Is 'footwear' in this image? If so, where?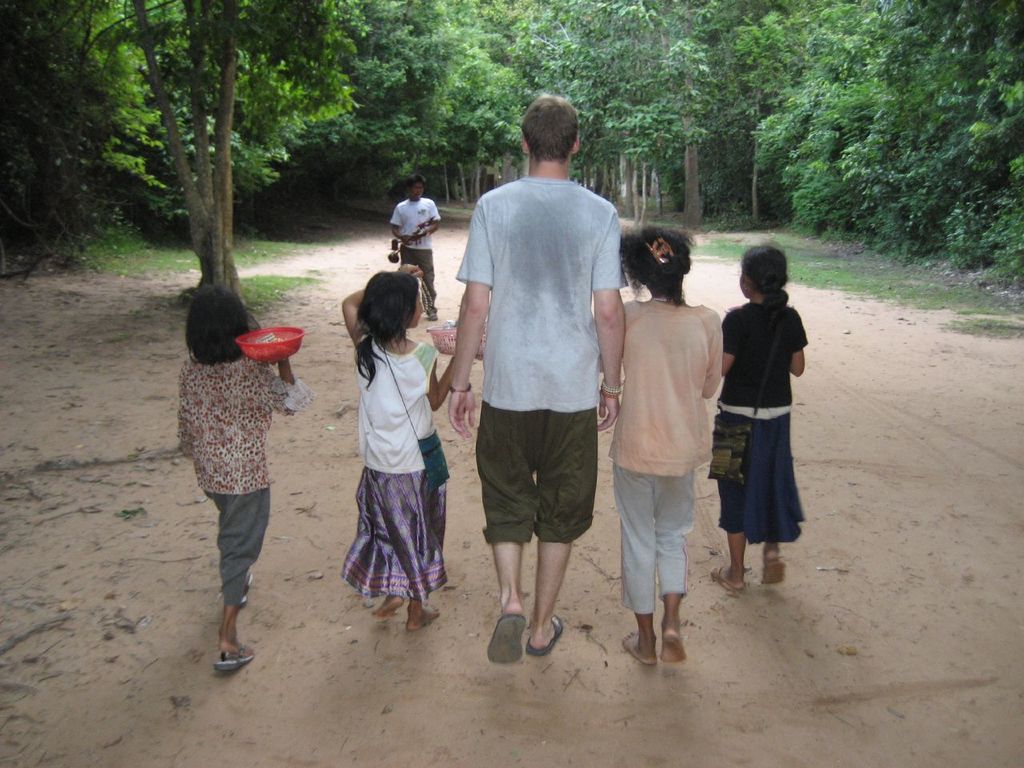
Yes, at 713/566/749/598.
